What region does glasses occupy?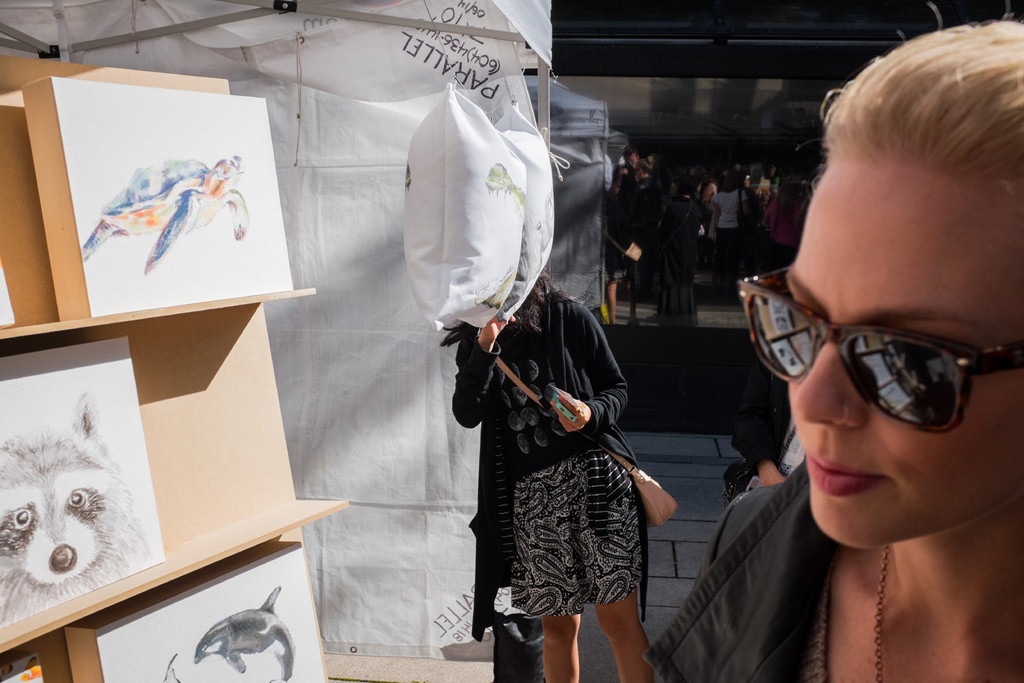
detection(732, 256, 1023, 436).
